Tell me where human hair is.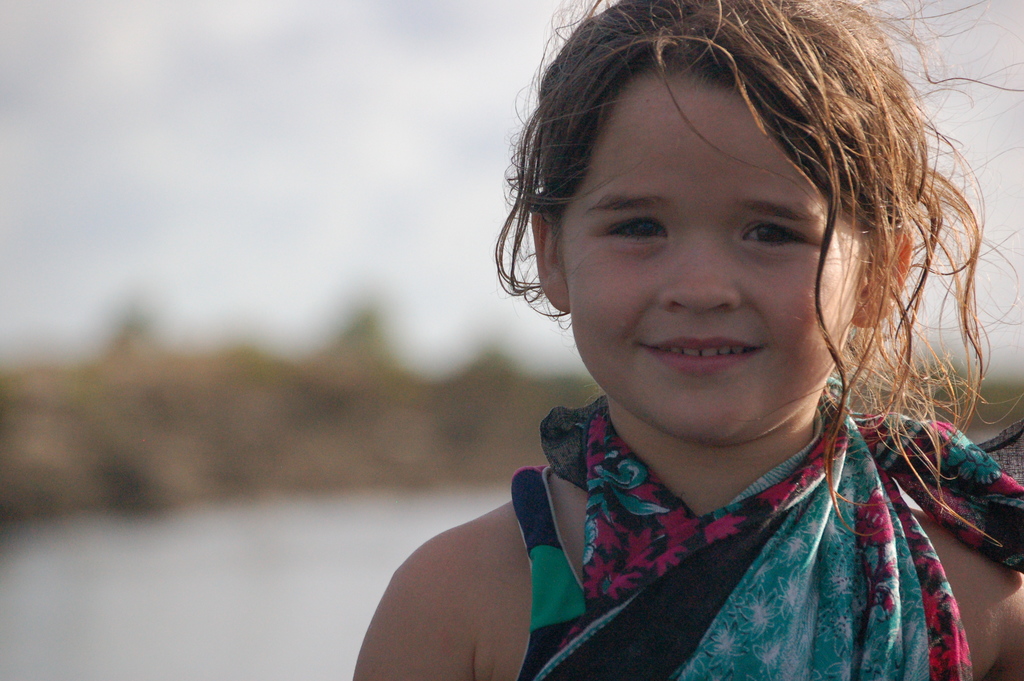
human hair is at crop(499, 1, 963, 452).
